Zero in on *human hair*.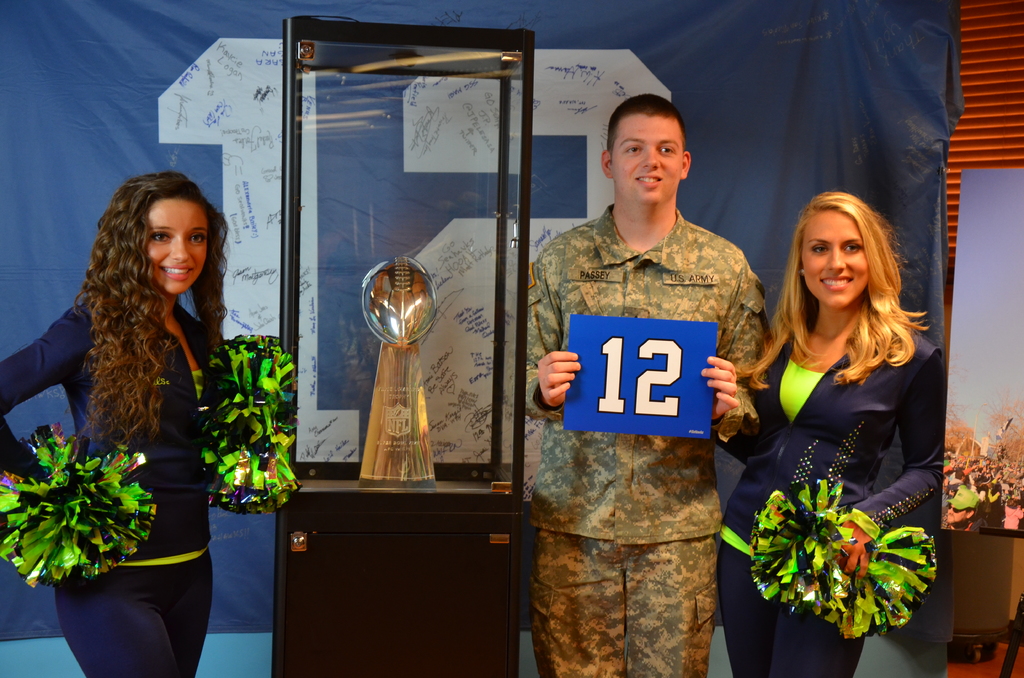
Zeroed in: [607, 91, 685, 161].
